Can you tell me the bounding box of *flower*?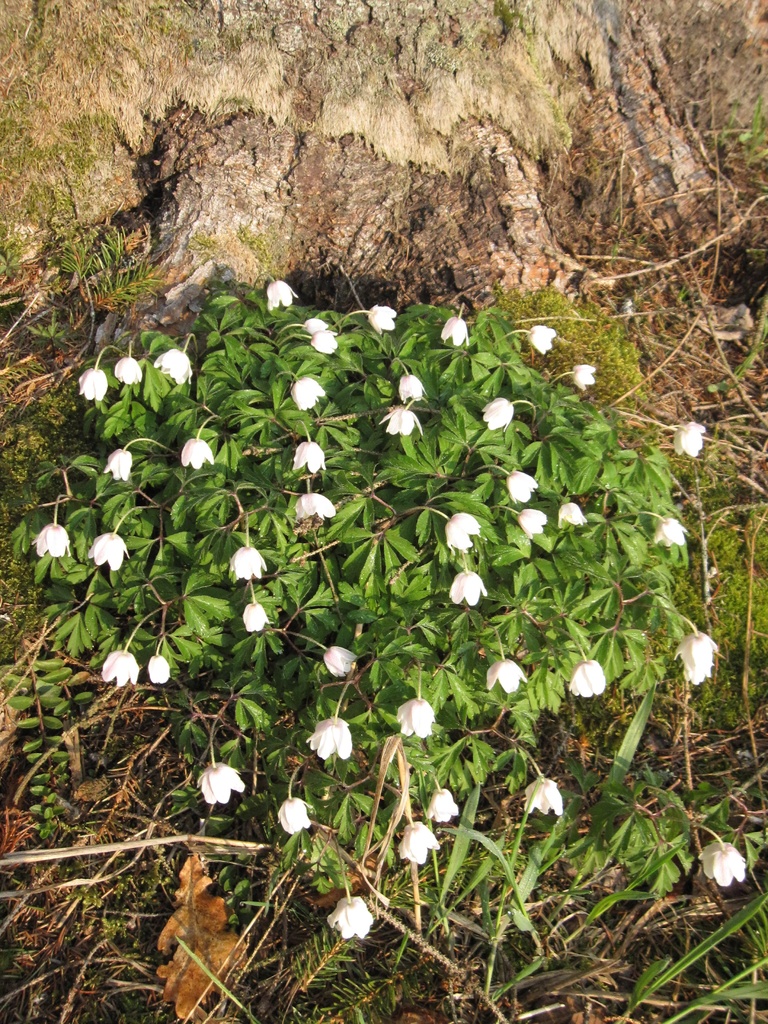
(left=377, top=404, right=426, bottom=436).
